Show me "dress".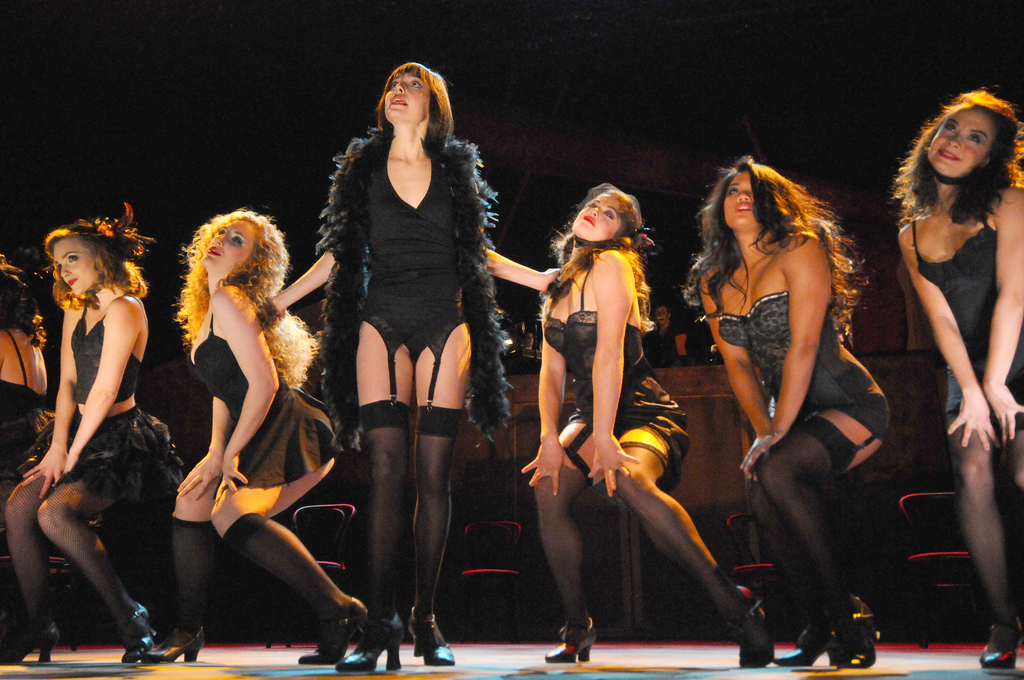
"dress" is here: <box>0,321,66,480</box>.
